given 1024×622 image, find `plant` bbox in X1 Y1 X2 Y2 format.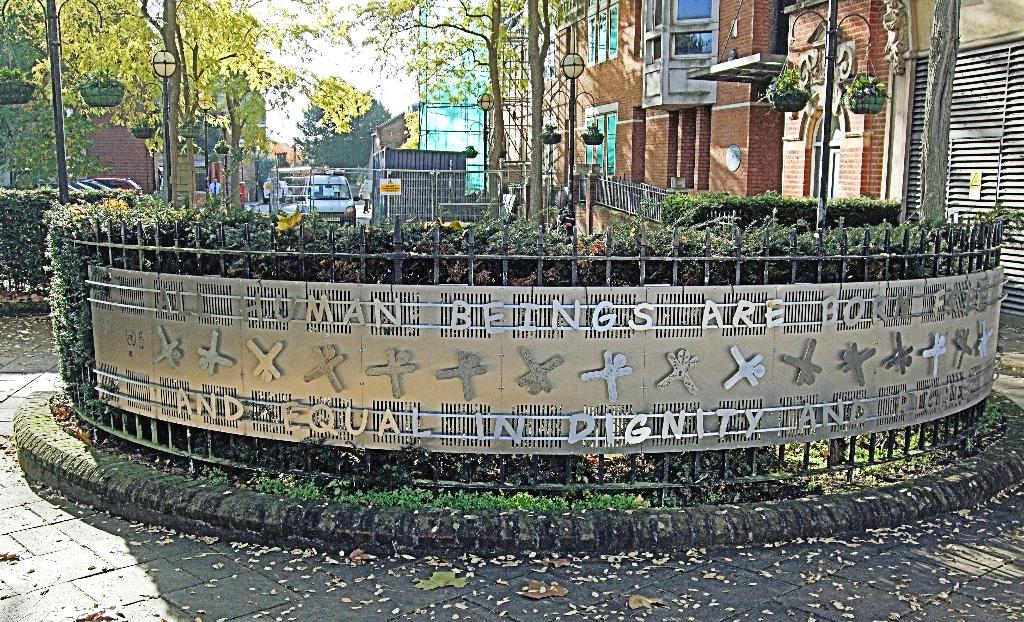
832 64 891 108.
